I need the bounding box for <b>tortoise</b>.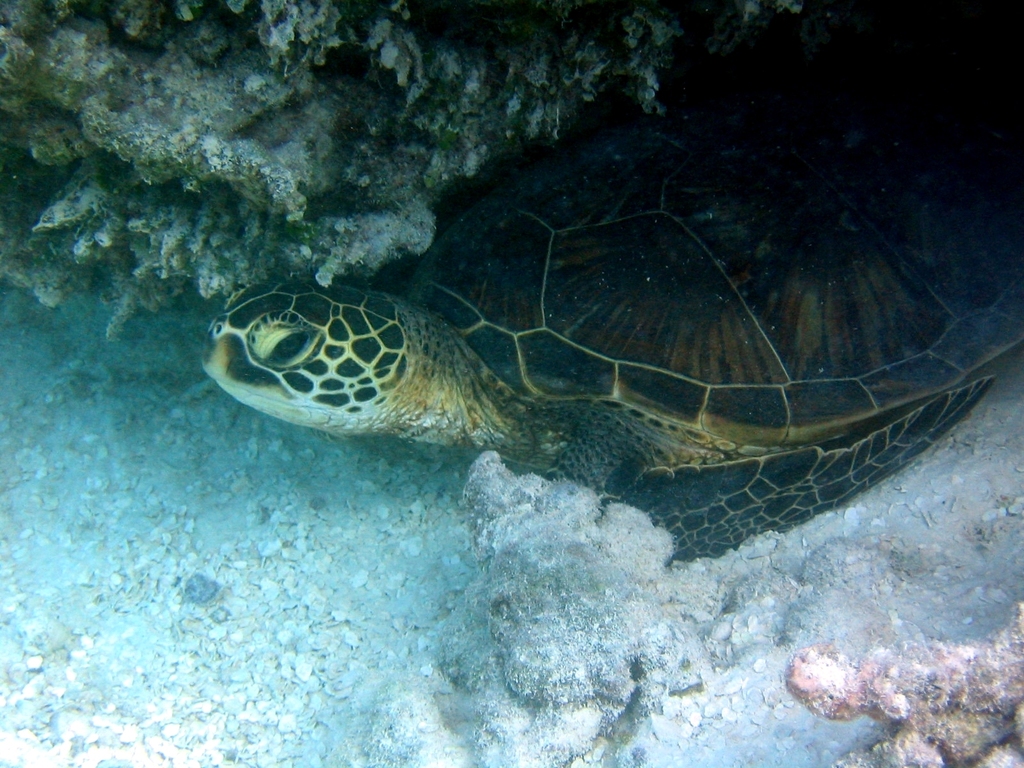
Here it is: <bbox>197, 97, 1023, 566</bbox>.
